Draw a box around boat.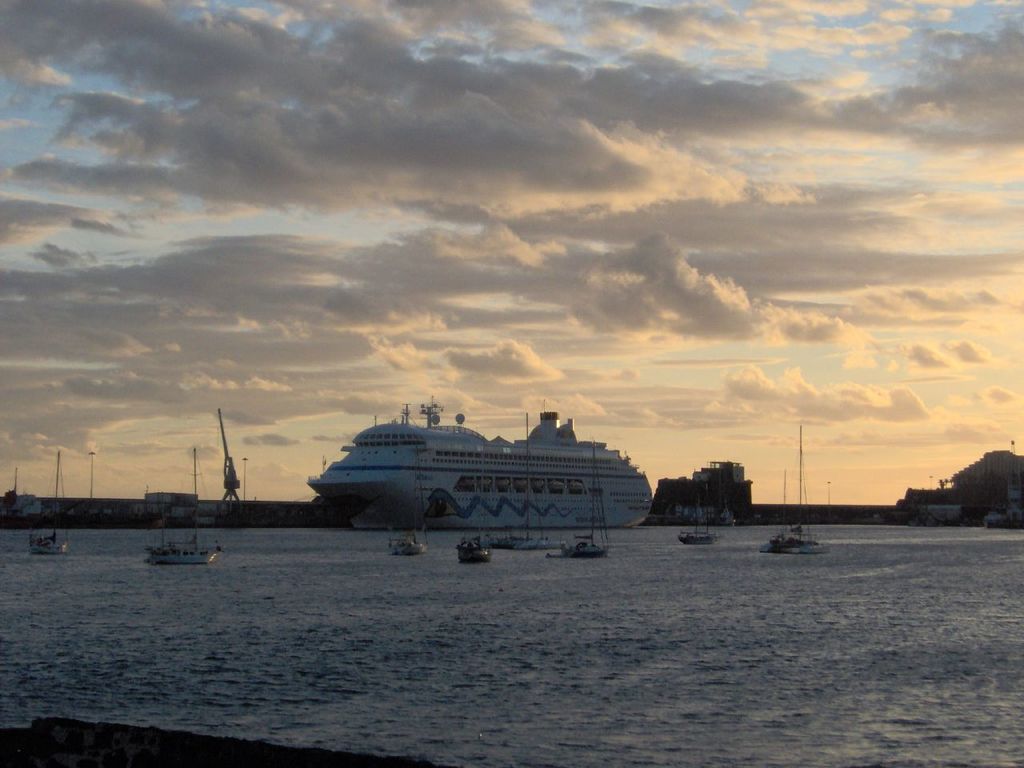
<region>558, 438, 614, 556</region>.
